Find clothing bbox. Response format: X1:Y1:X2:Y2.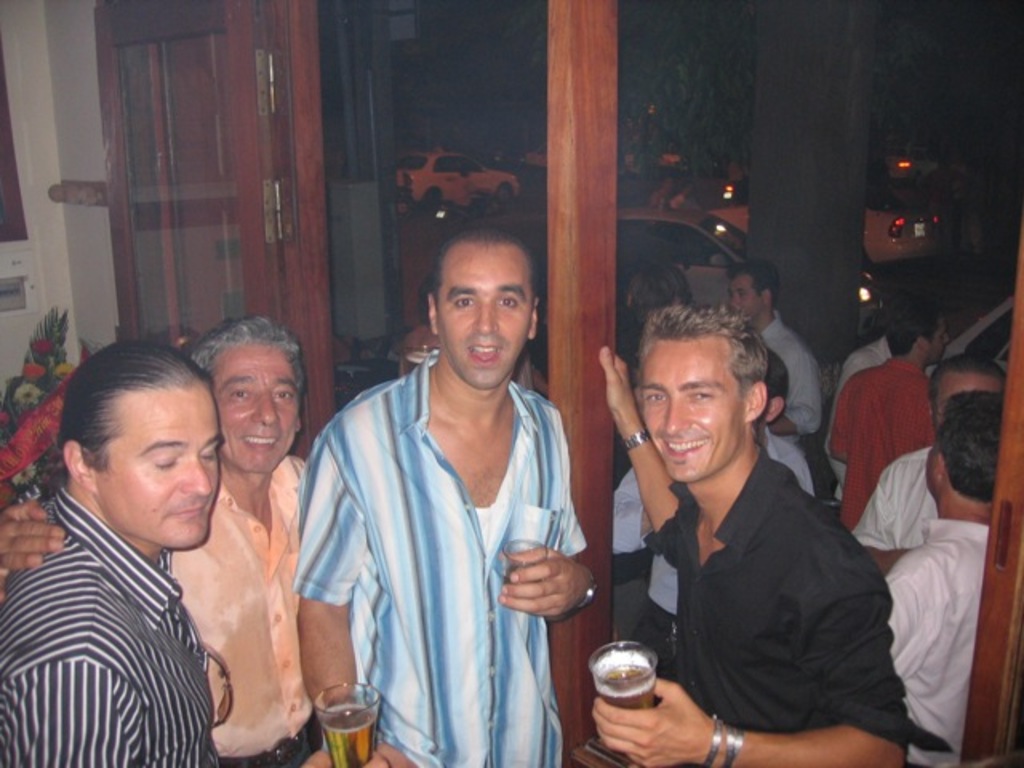
0:480:222:766.
